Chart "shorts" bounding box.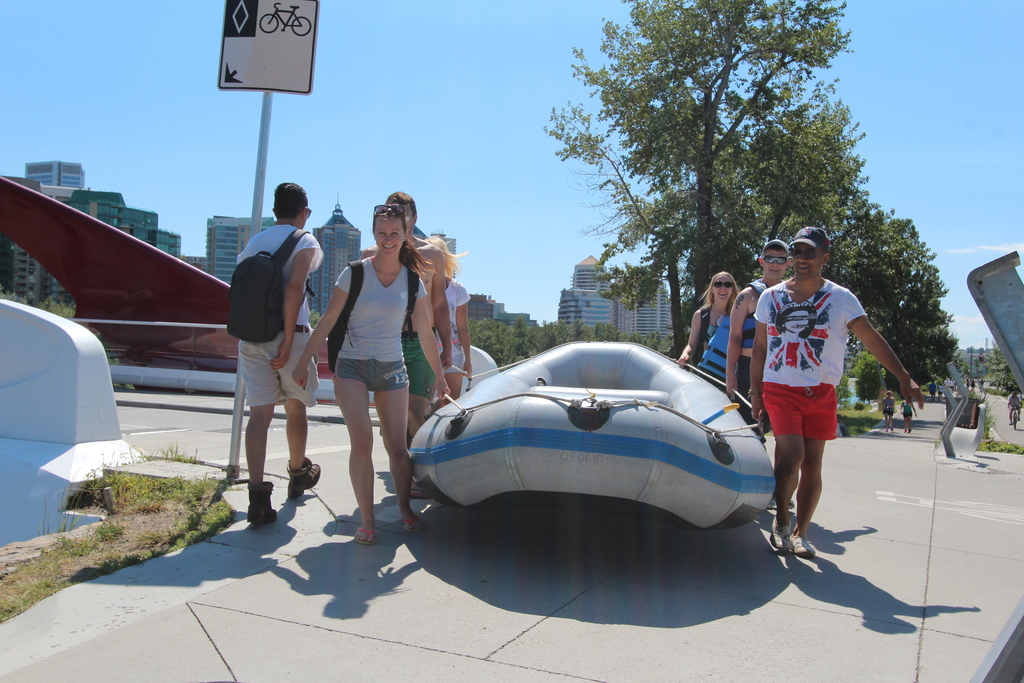
Charted: pyautogui.locateOnScreen(401, 333, 435, 399).
